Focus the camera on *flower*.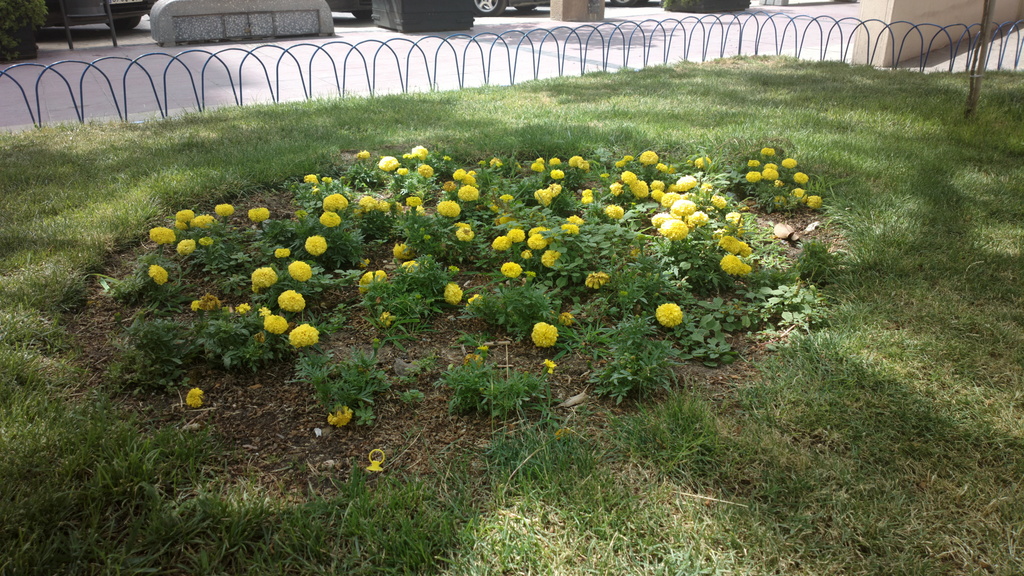
Focus region: (left=531, top=328, right=557, bottom=349).
